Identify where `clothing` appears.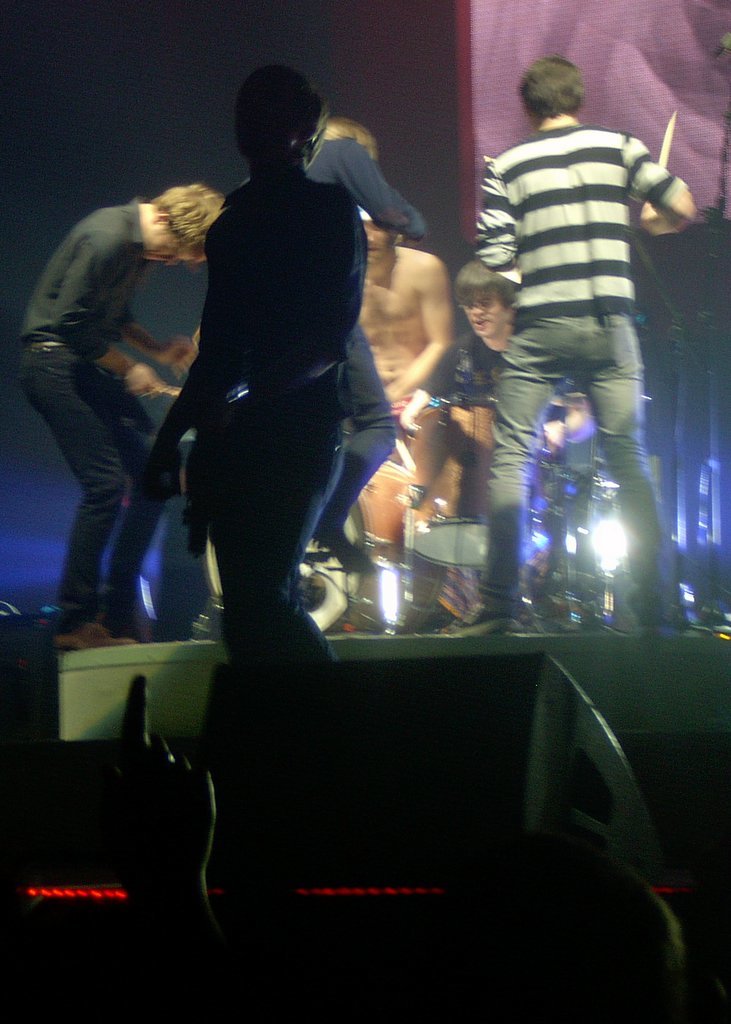
Appears at {"x1": 147, "y1": 72, "x2": 402, "y2": 673}.
